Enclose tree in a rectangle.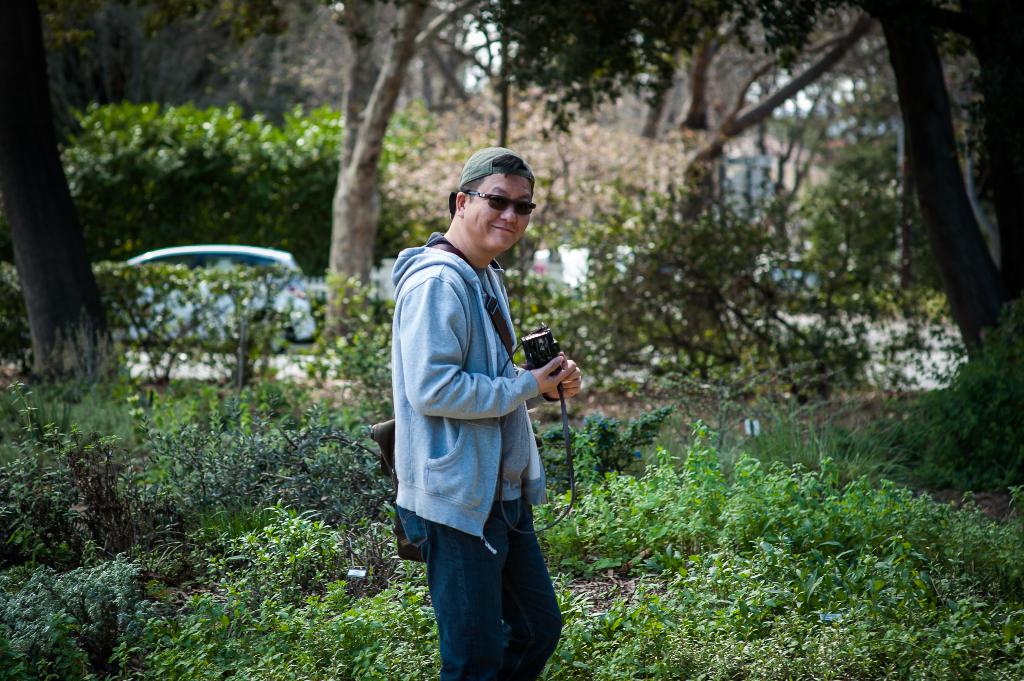
left=176, top=0, right=746, bottom=381.
